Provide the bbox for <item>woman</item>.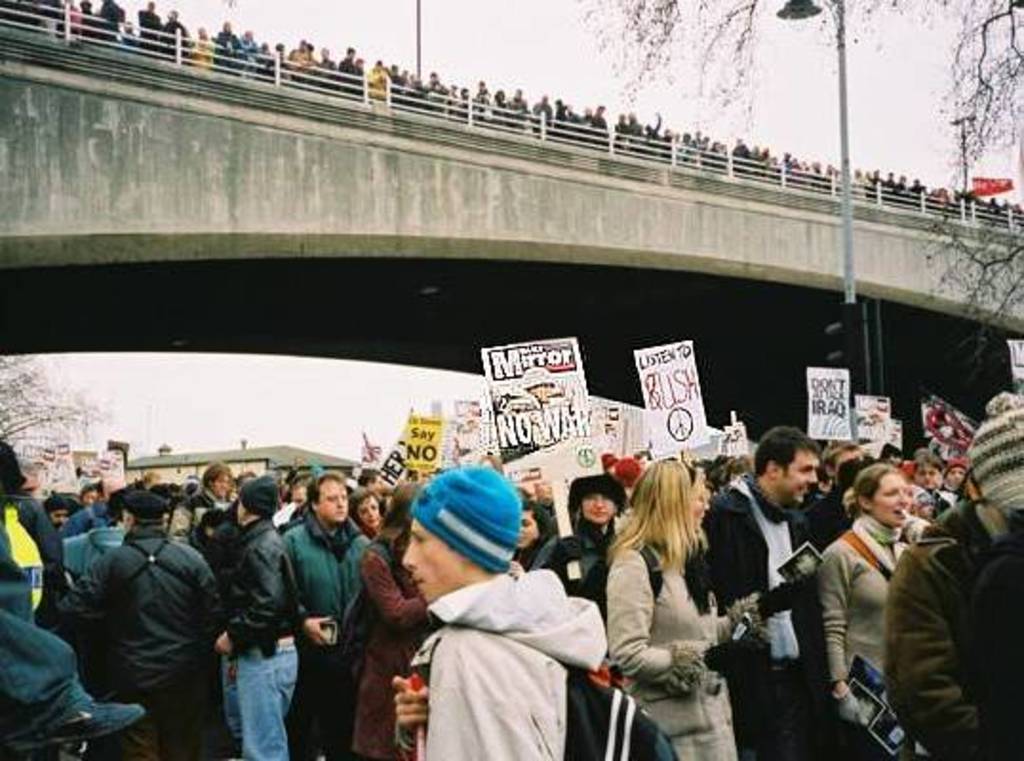
BBox(807, 464, 921, 757).
